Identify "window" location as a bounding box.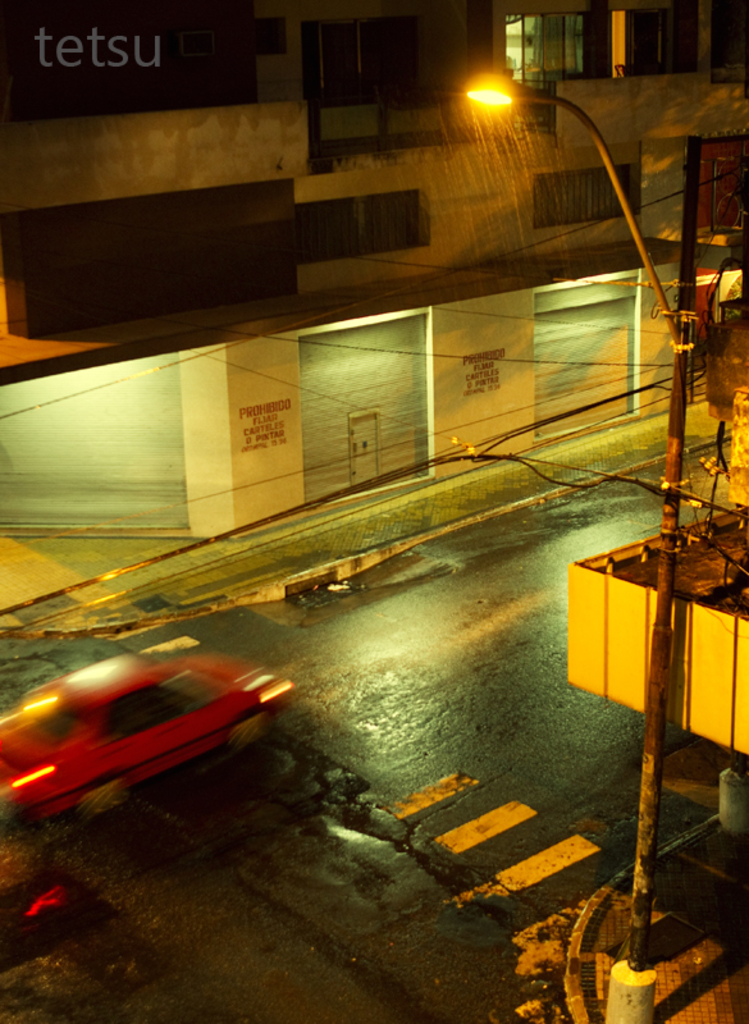
box=[306, 15, 420, 108].
